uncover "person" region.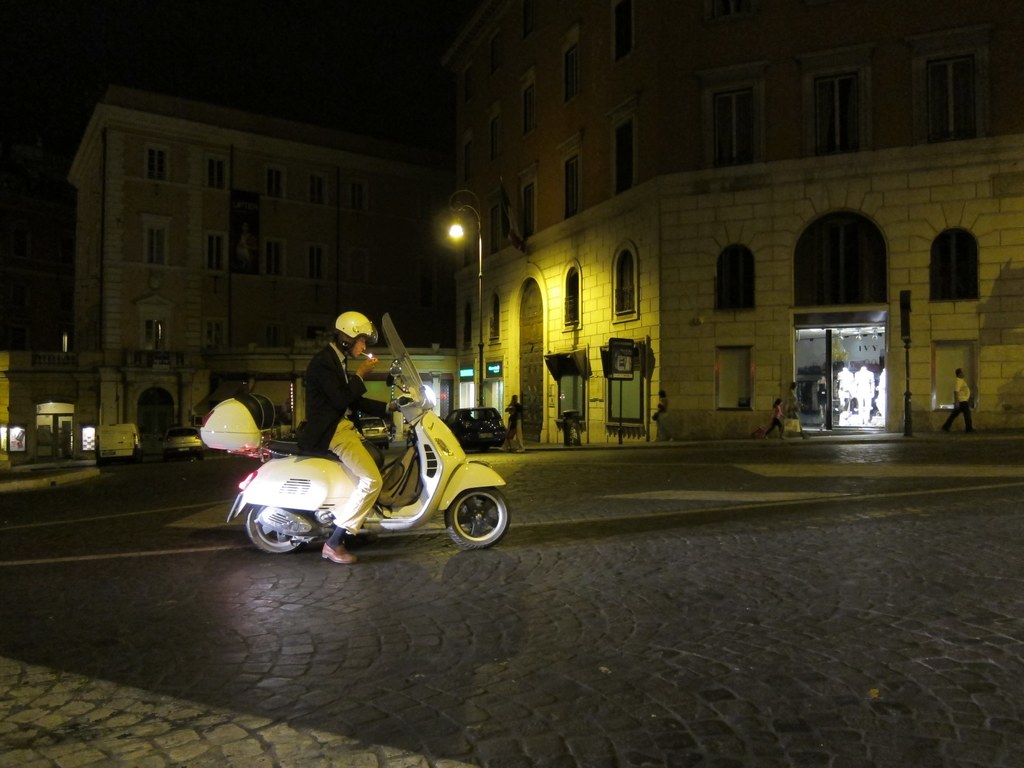
Uncovered: [304, 308, 399, 563].
